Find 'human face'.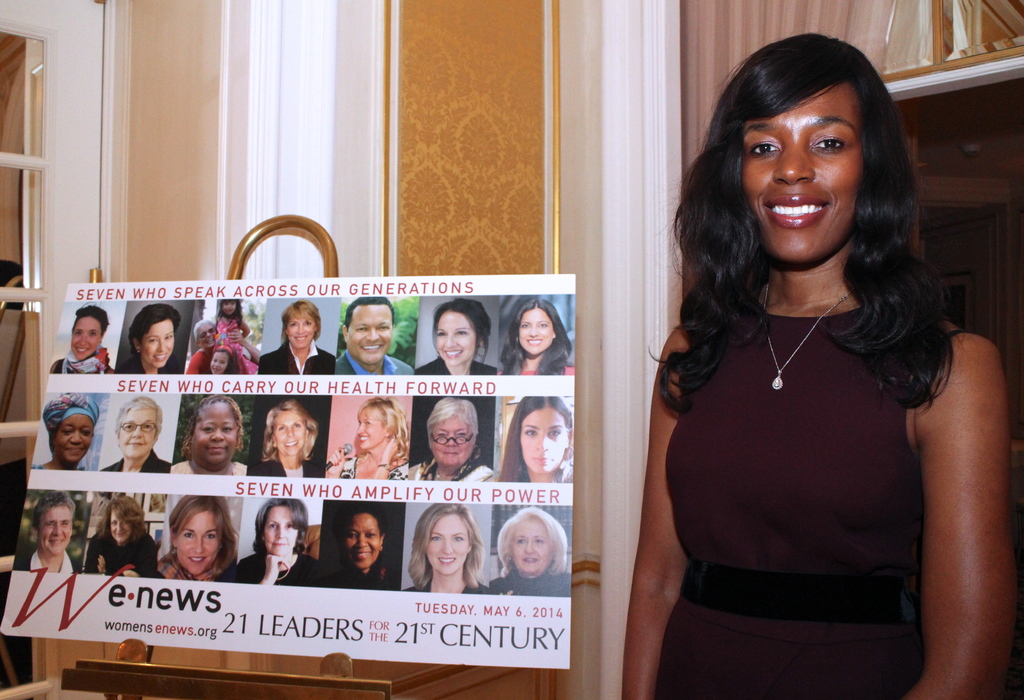
l=740, t=90, r=865, b=259.
